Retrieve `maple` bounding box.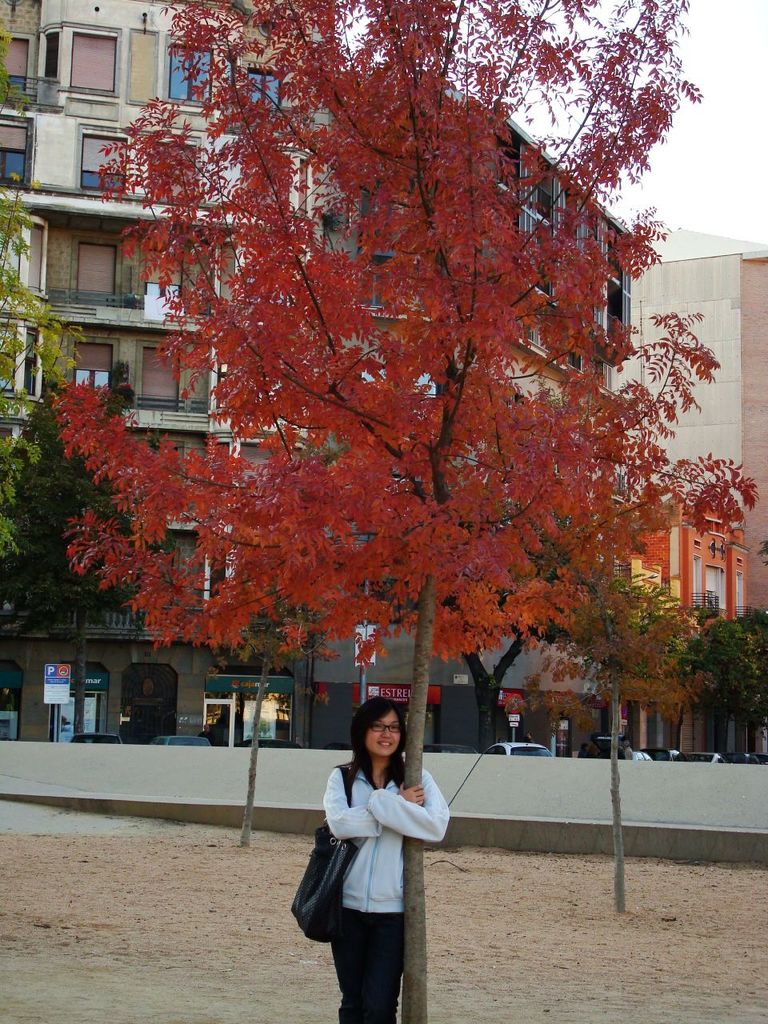
Bounding box: 54 0 758 1023.
